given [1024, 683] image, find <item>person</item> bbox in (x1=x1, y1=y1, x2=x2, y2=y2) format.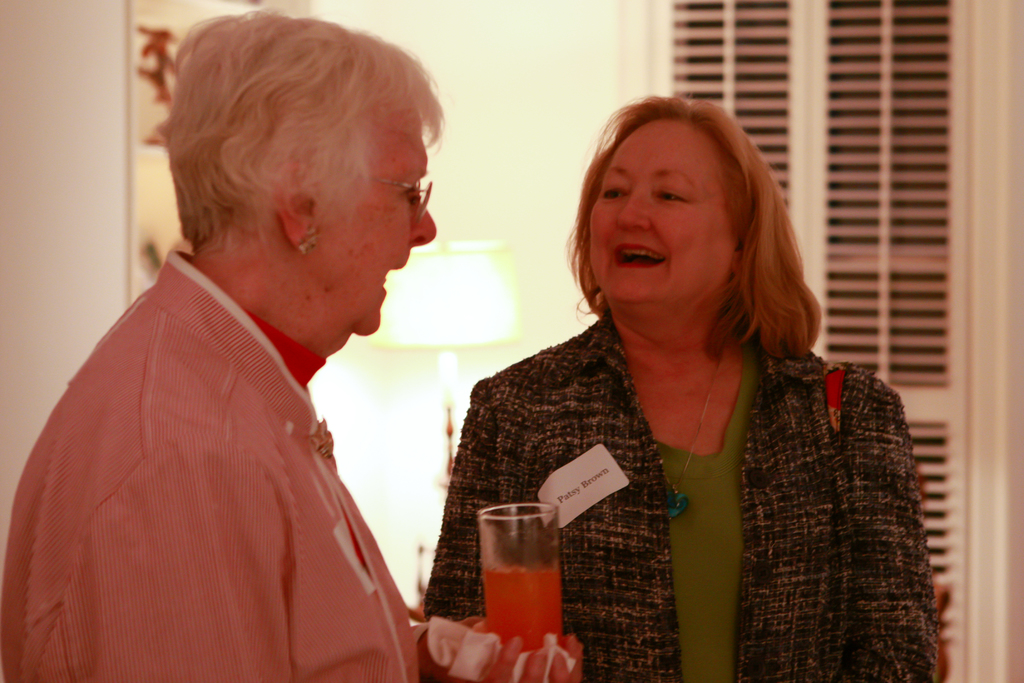
(x1=0, y1=10, x2=583, y2=682).
